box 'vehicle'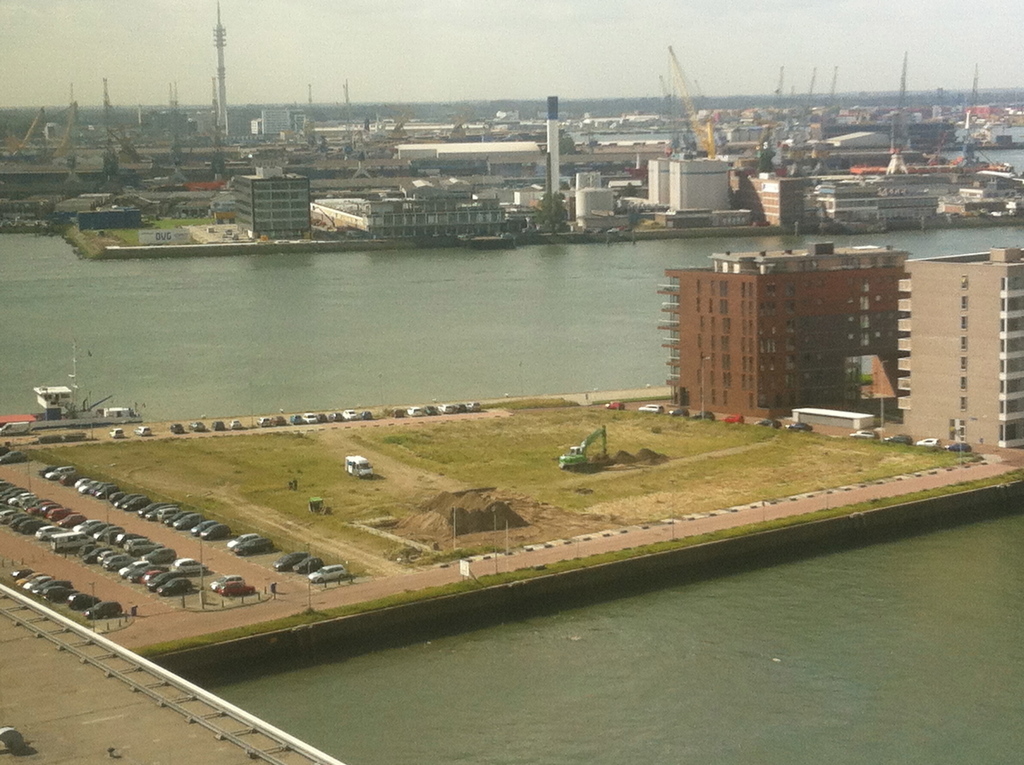
box=[173, 421, 184, 436]
